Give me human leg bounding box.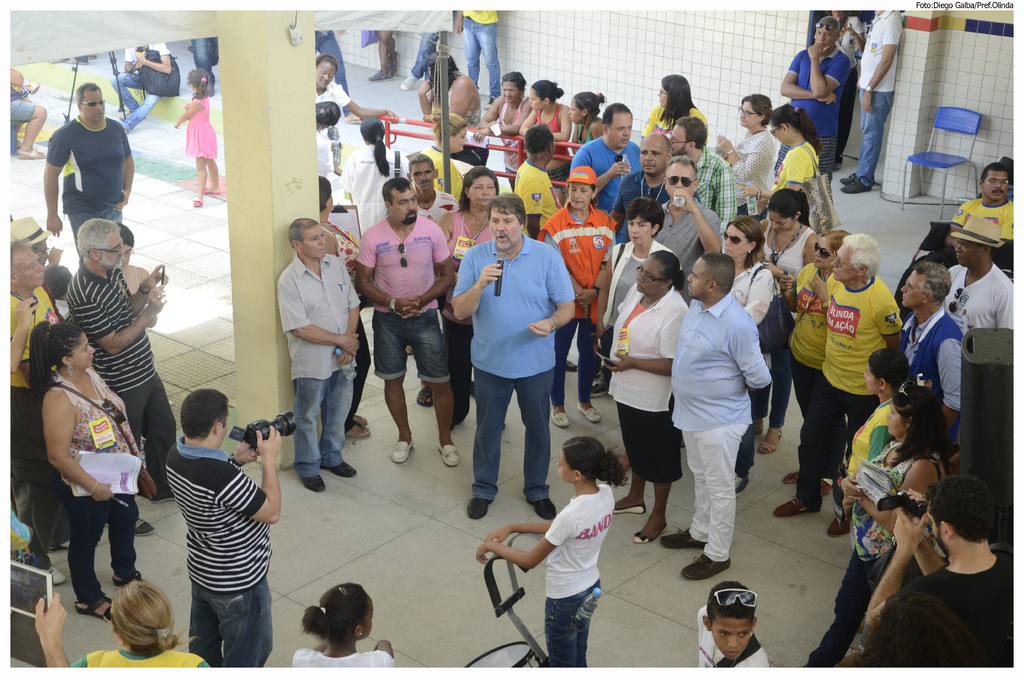
locate(550, 319, 573, 424).
